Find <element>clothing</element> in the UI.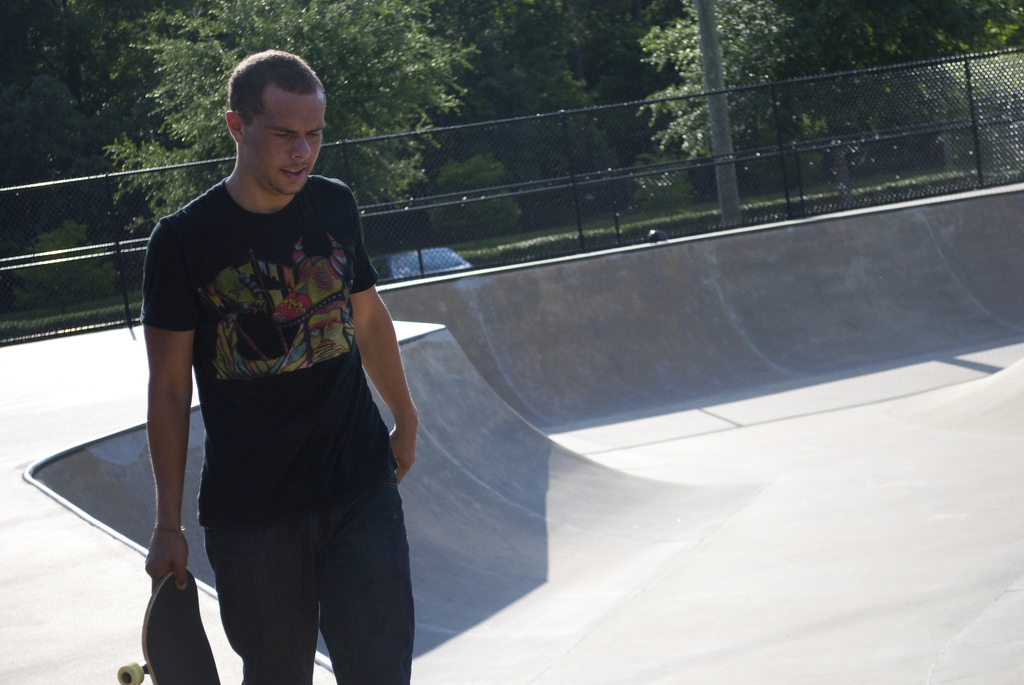
UI element at (x1=150, y1=171, x2=397, y2=646).
